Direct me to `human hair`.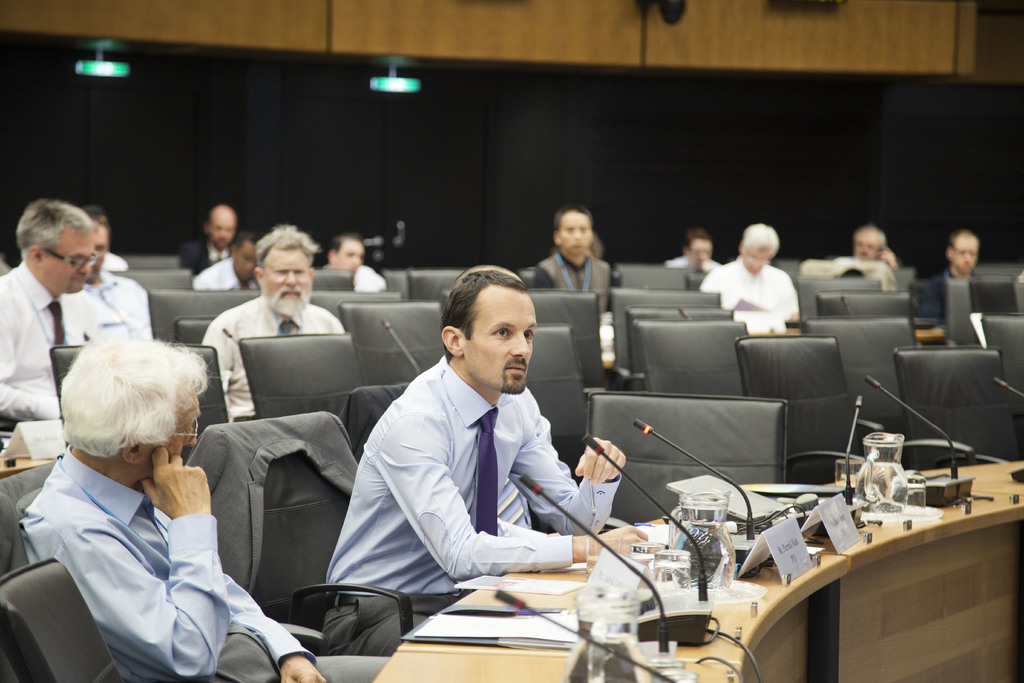
Direction: select_region(434, 274, 536, 379).
